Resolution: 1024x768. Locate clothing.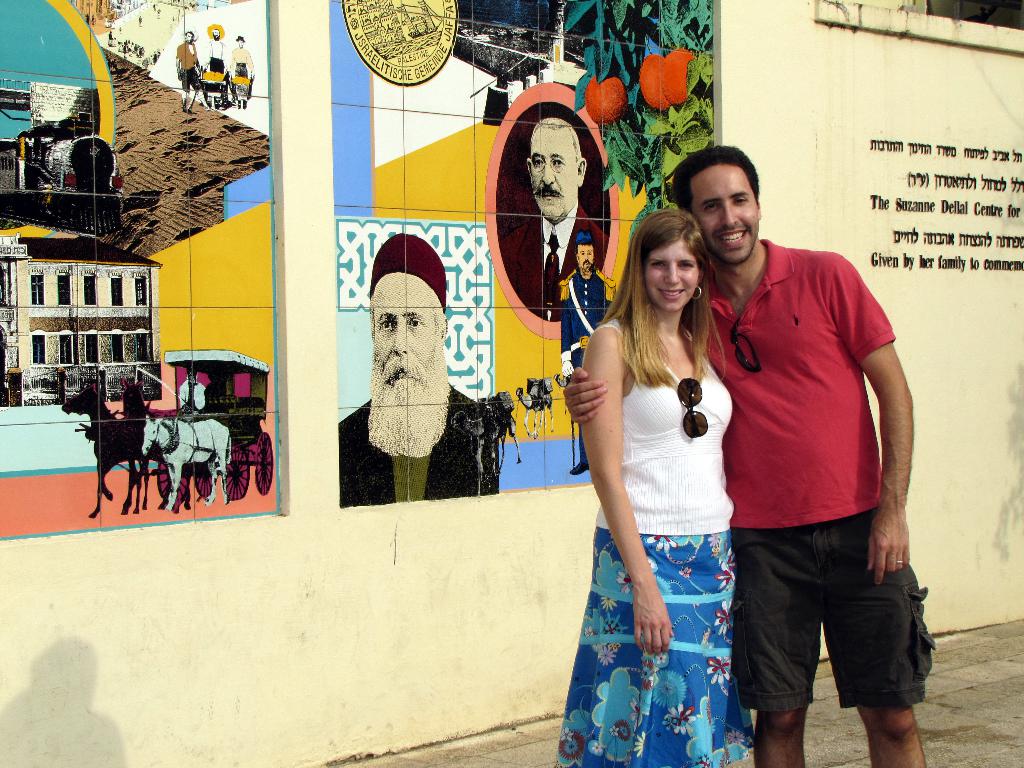
rect(346, 396, 502, 513).
